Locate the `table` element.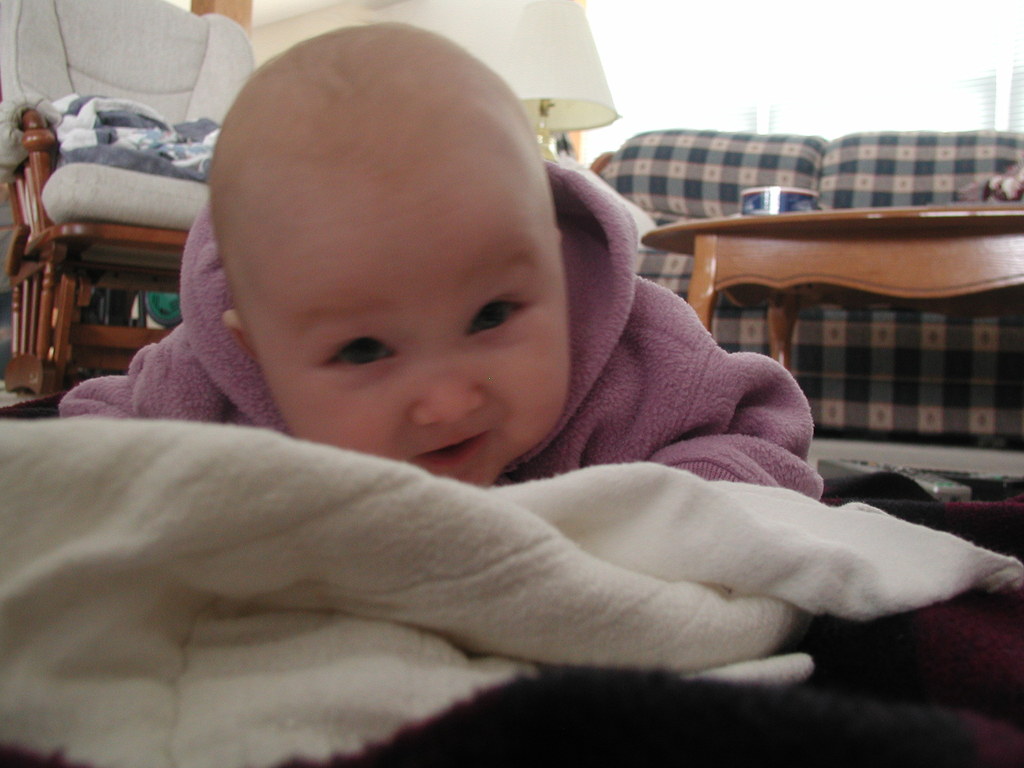
Element bbox: region(665, 184, 1023, 506).
